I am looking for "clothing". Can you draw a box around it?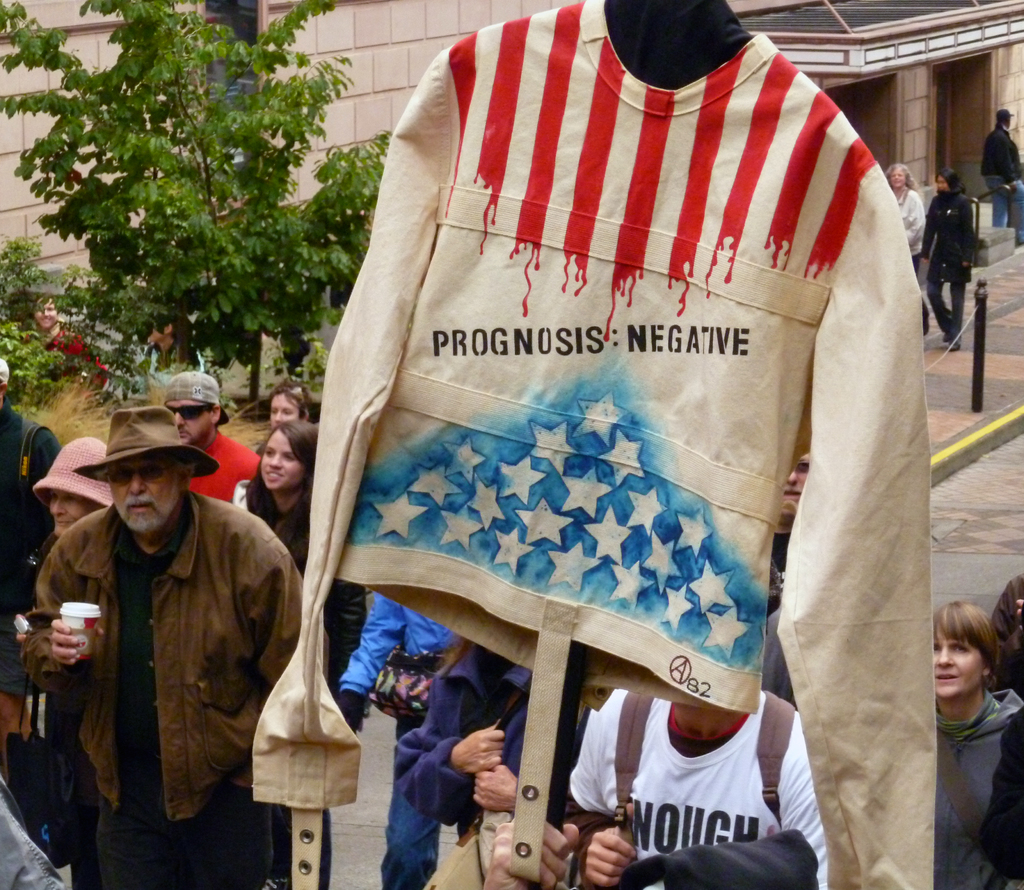
Sure, the bounding box is 250,0,933,889.
